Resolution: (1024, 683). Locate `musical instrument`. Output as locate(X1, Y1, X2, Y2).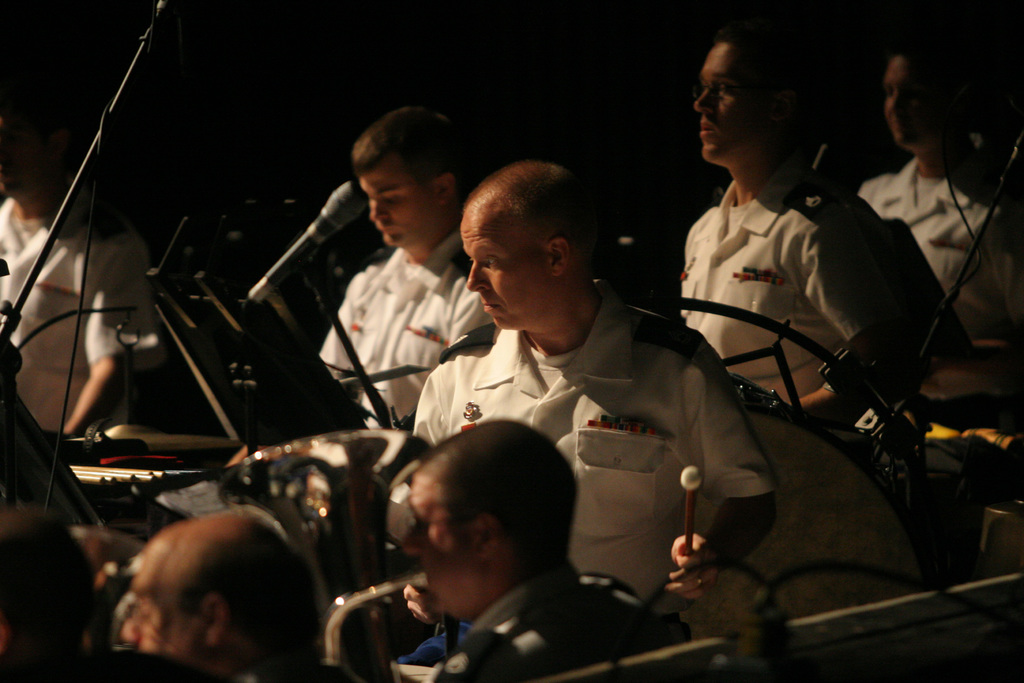
locate(218, 432, 413, 682).
